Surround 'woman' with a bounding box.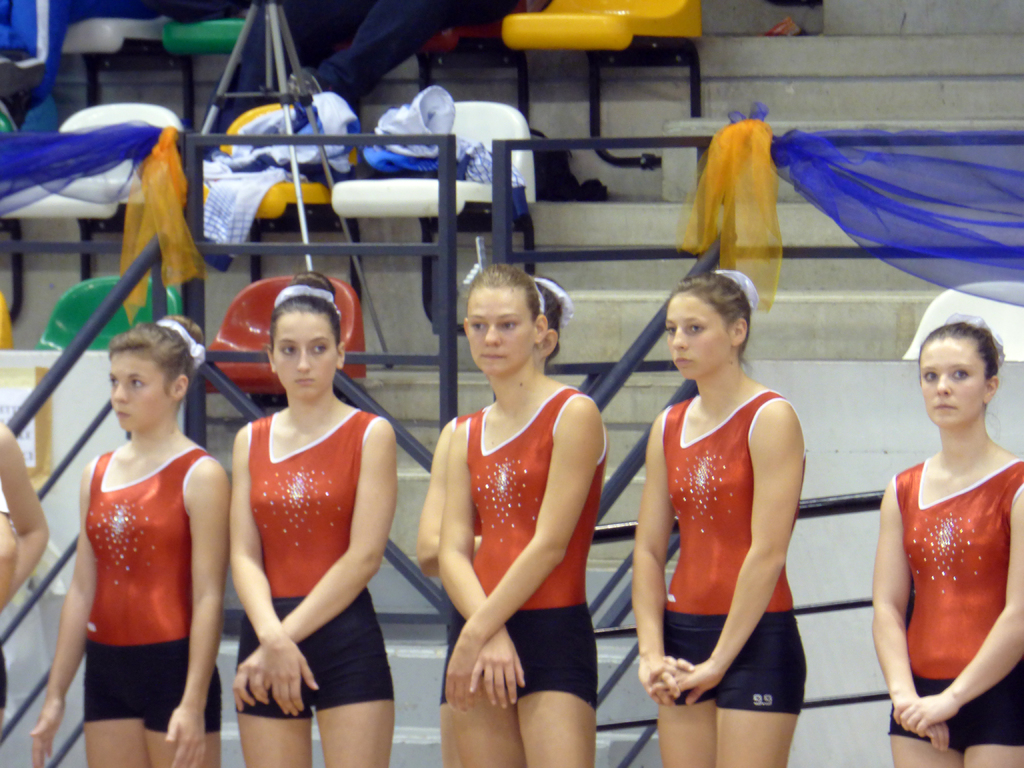
bbox(227, 263, 397, 767).
